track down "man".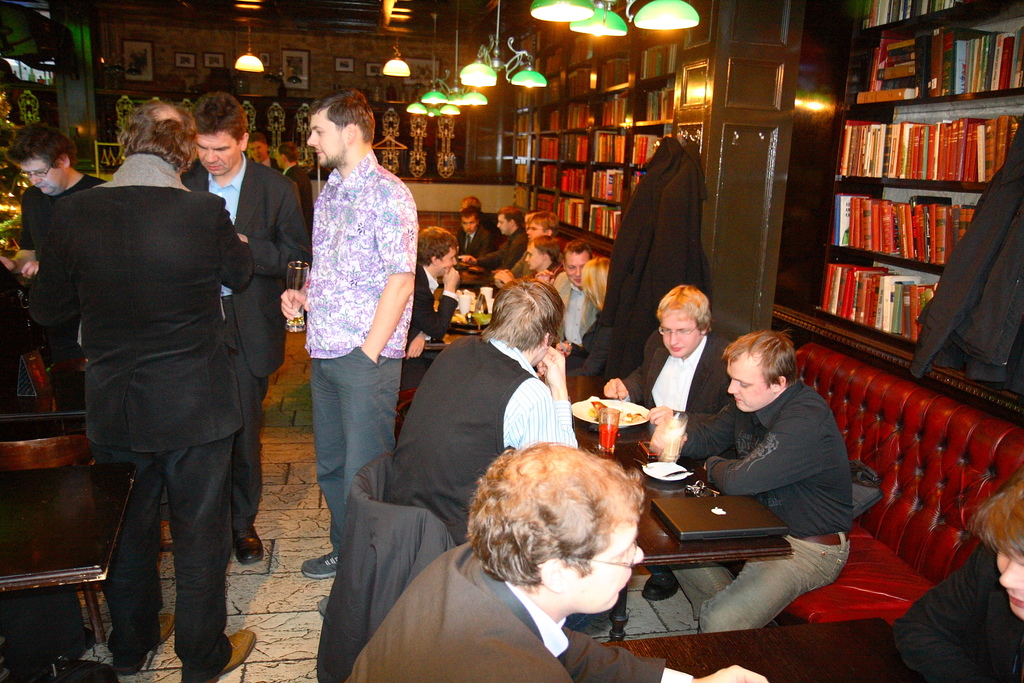
Tracked to [340,441,767,682].
